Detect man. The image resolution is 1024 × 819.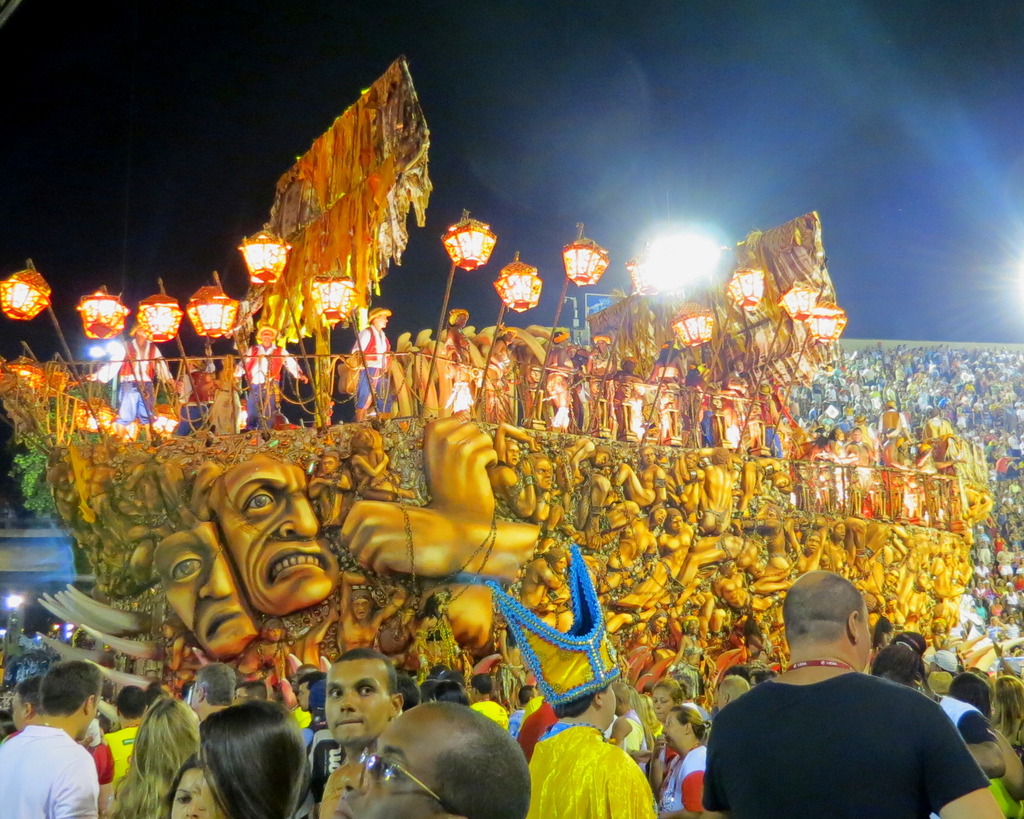
(95, 685, 149, 802).
